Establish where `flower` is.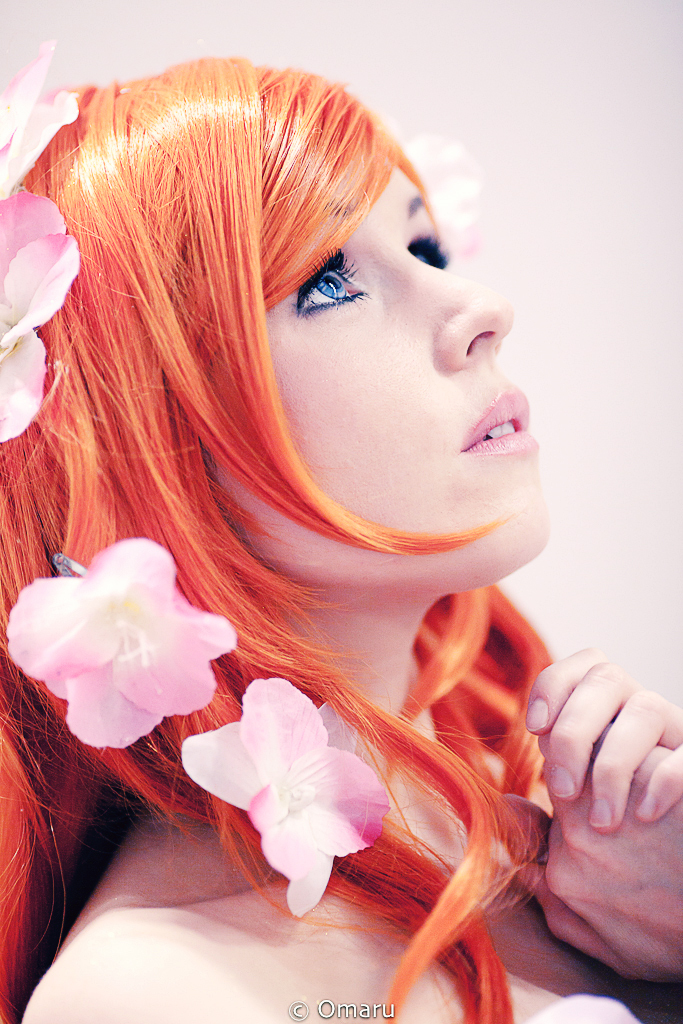
Established at <region>0, 40, 75, 197</region>.
